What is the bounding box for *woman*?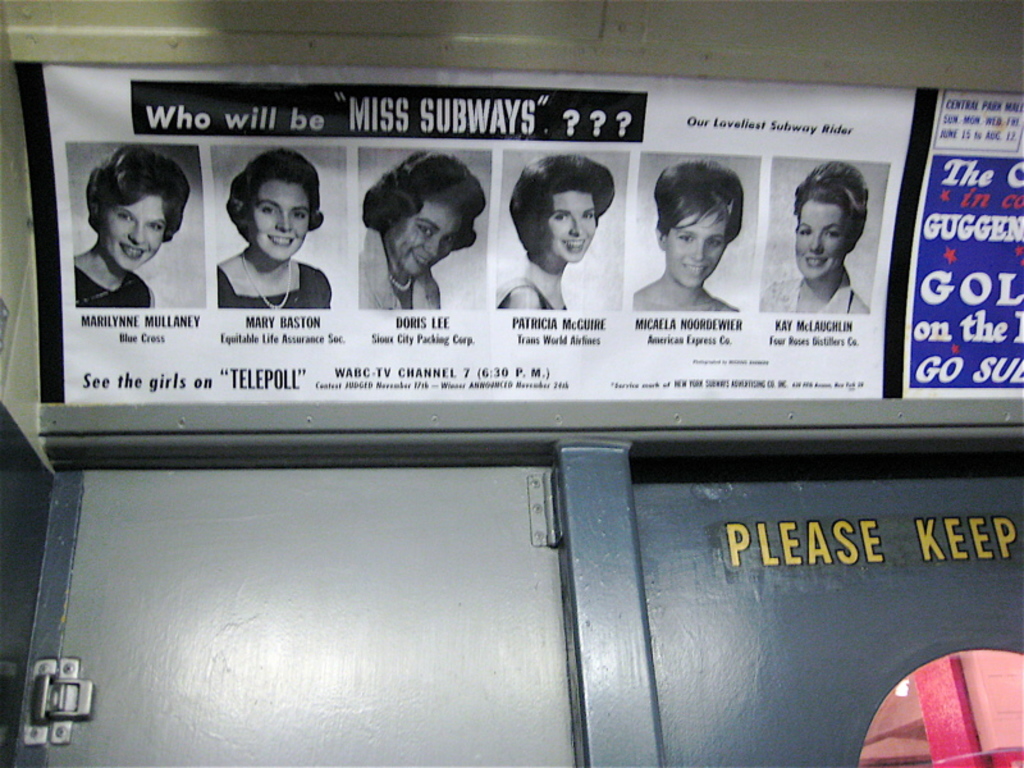
(758,164,861,317).
